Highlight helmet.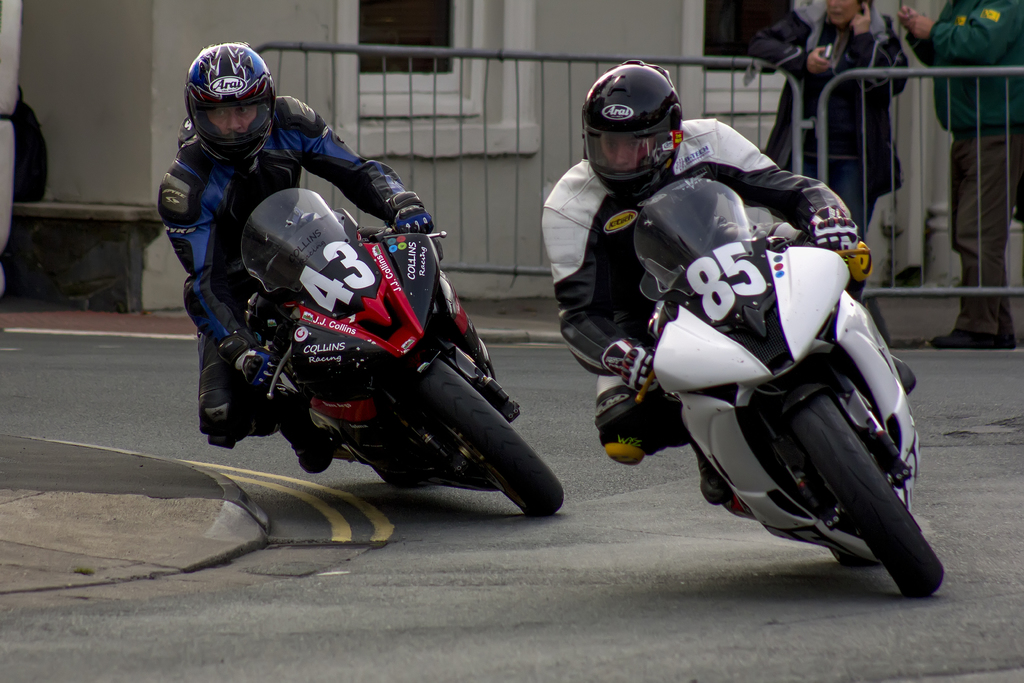
Highlighted region: bbox=(581, 66, 692, 186).
